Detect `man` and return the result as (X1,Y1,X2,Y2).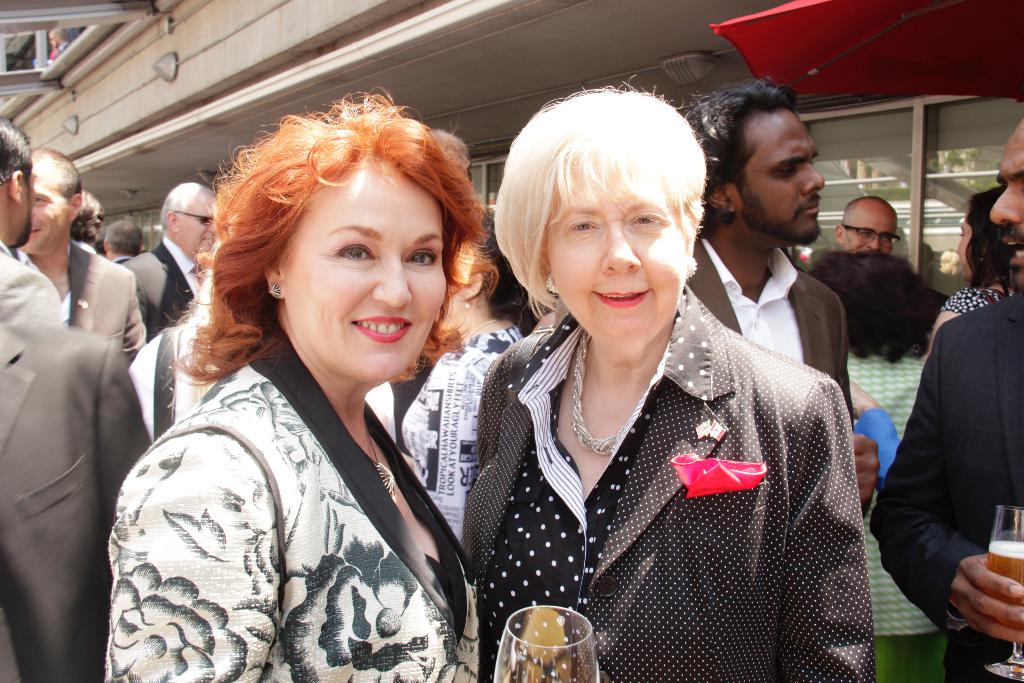
(0,106,79,342).
